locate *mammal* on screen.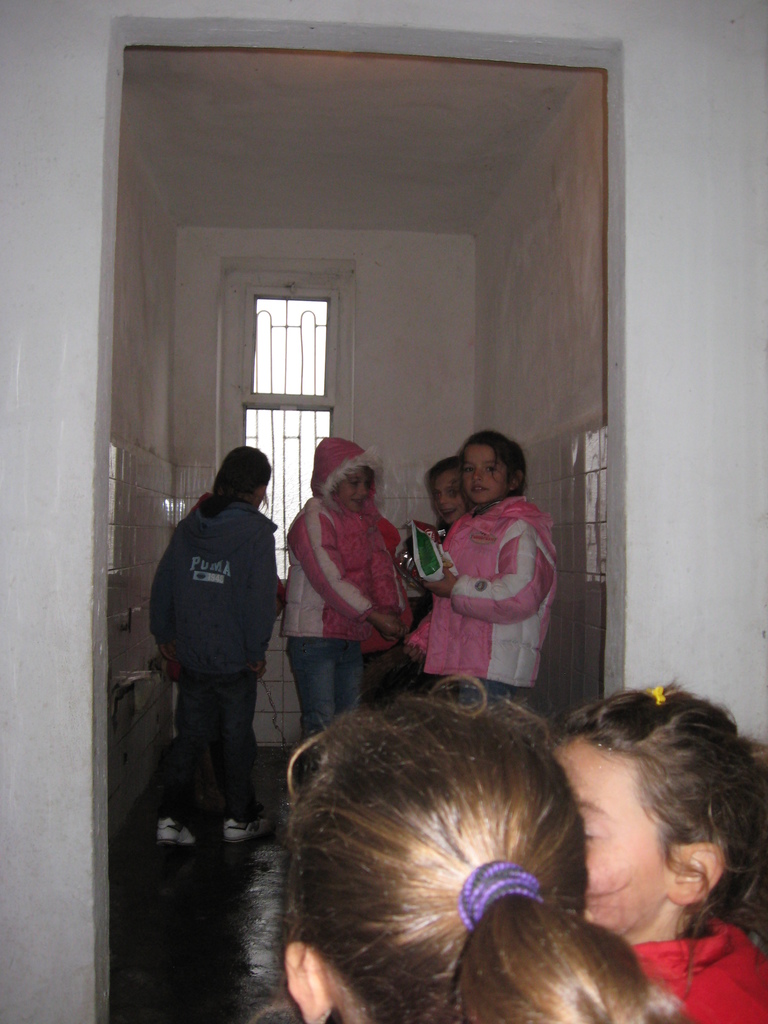
On screen at BBox(271, 429, 403, 784).
